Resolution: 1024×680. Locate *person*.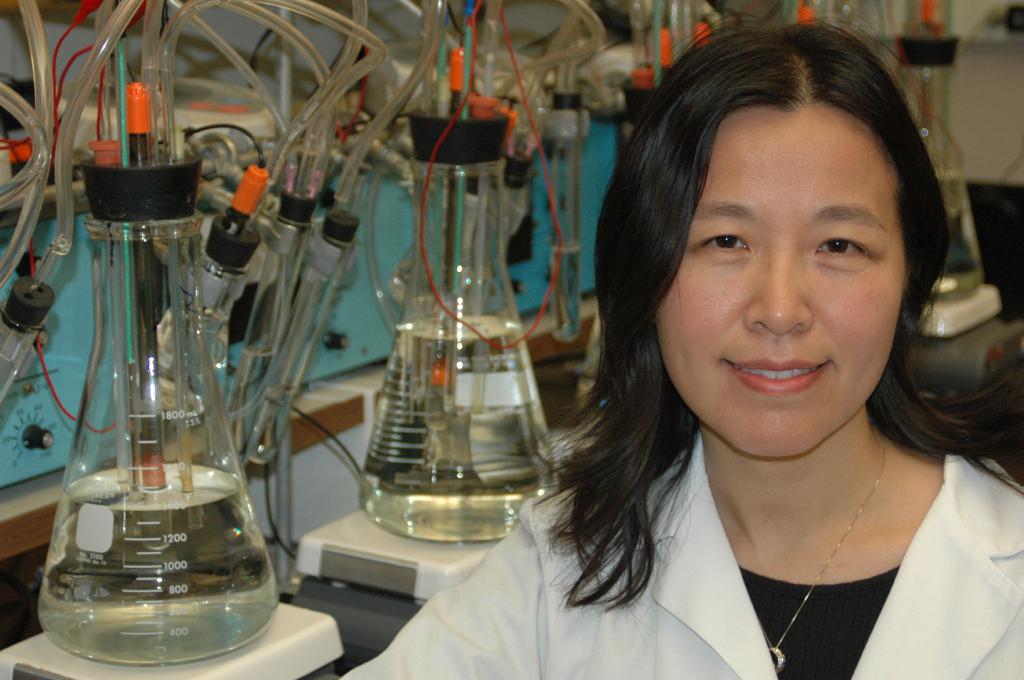
region(425, 31, 991, 673).
